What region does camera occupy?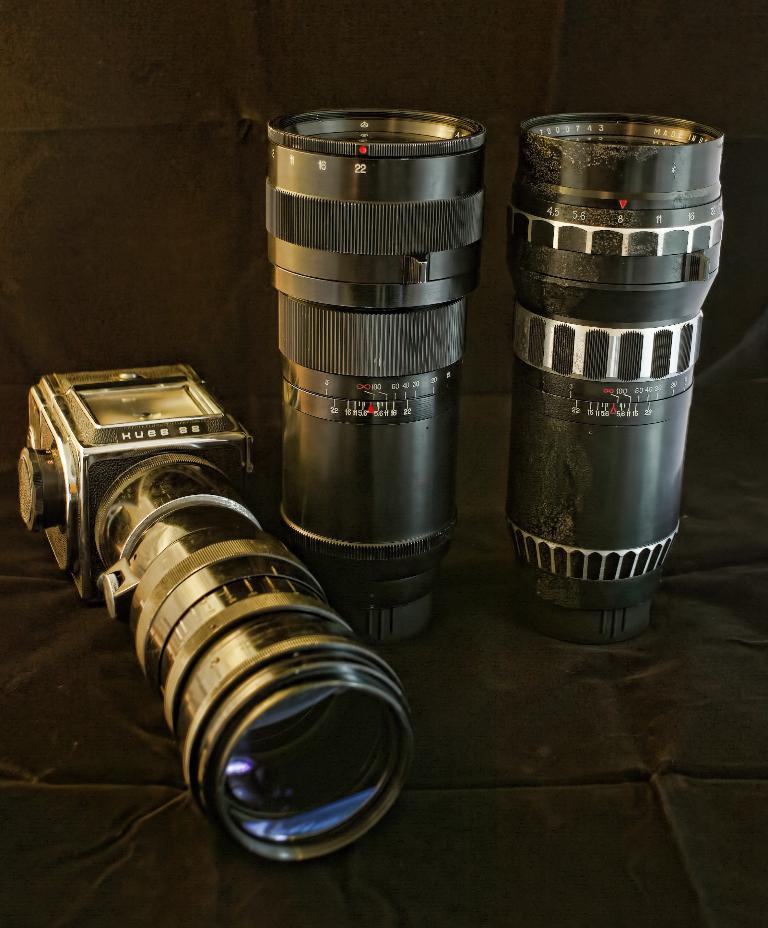
detection(263, 107, 481, 641).
